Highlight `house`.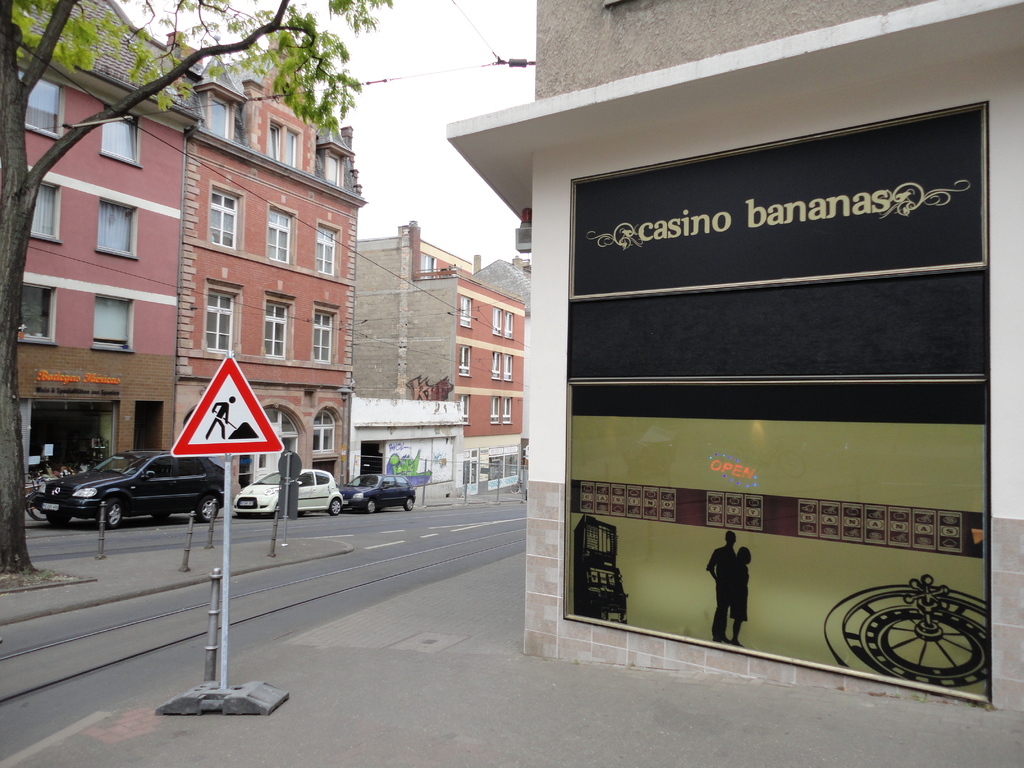
Highlighted region: x1=0, y1=0, x2=200, y2=497.
